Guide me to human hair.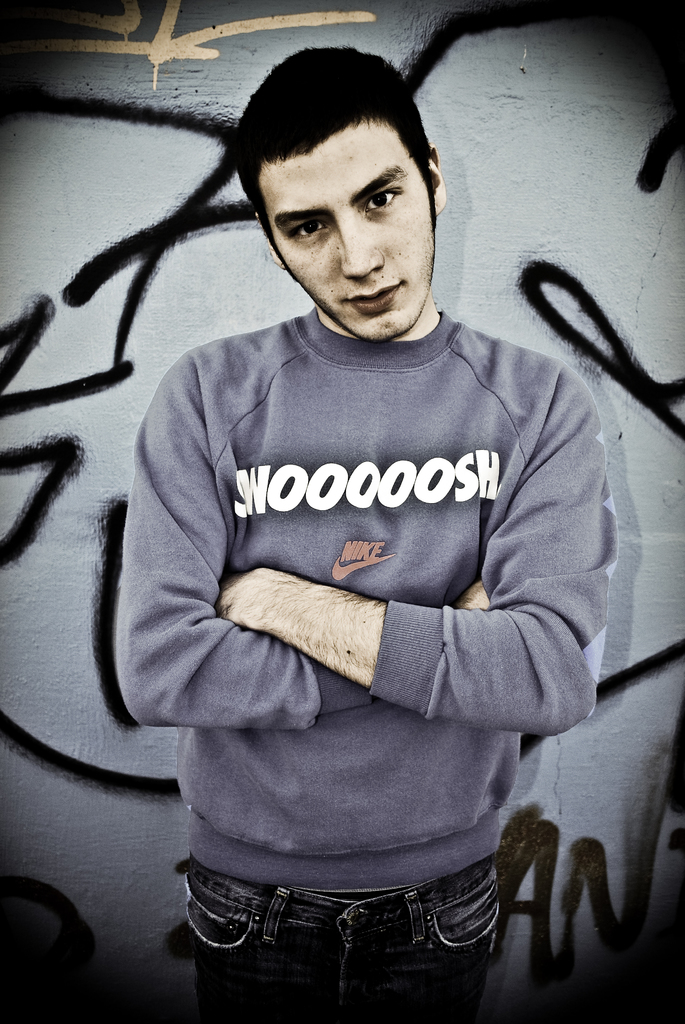
Guidance: bbox=[240, 41, 446, 266].
